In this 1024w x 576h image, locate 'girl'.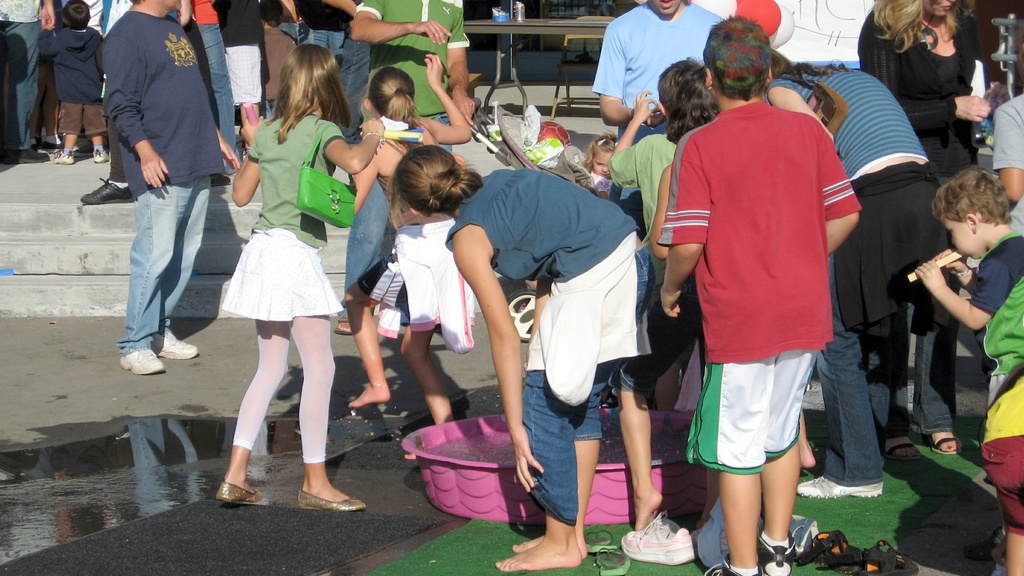
Bounding box: pyautogui.locateOnScreen(608, 52, 813, 531).
